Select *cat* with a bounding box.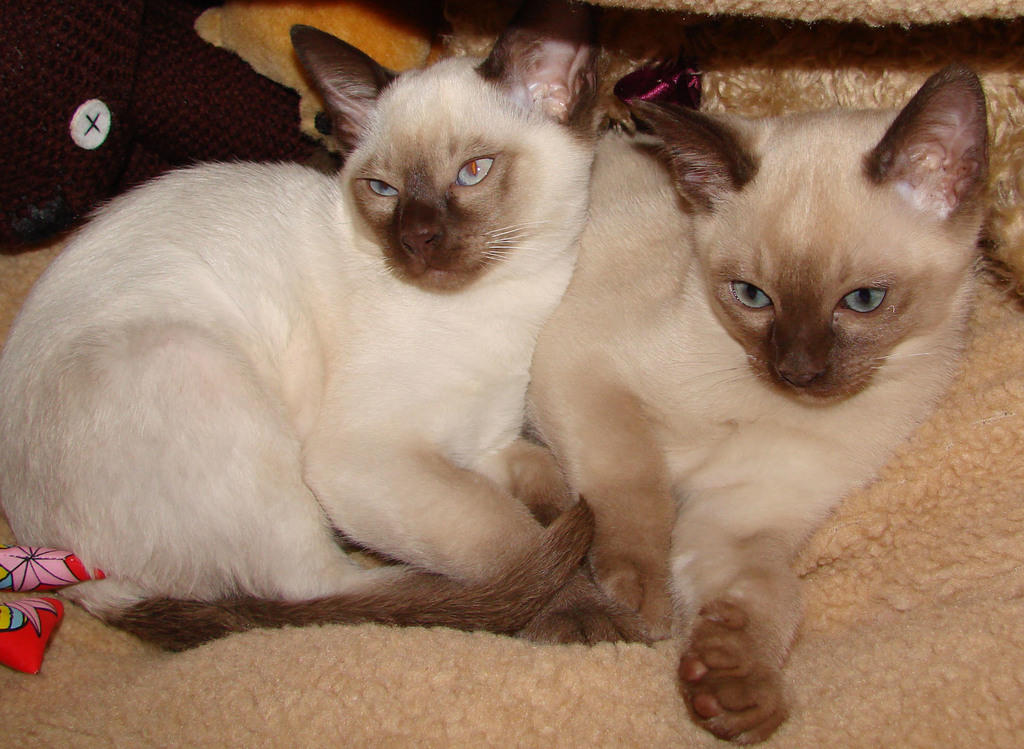
rect(0, 0, 653, 664).
